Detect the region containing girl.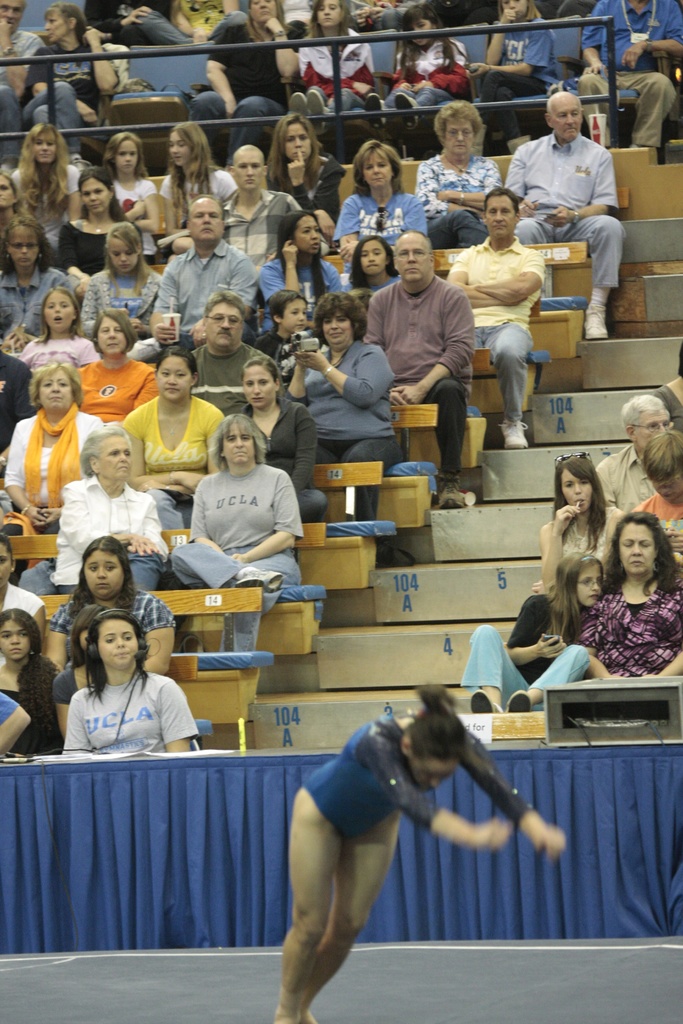
left=533, top=451, right=633, bottom=604.
